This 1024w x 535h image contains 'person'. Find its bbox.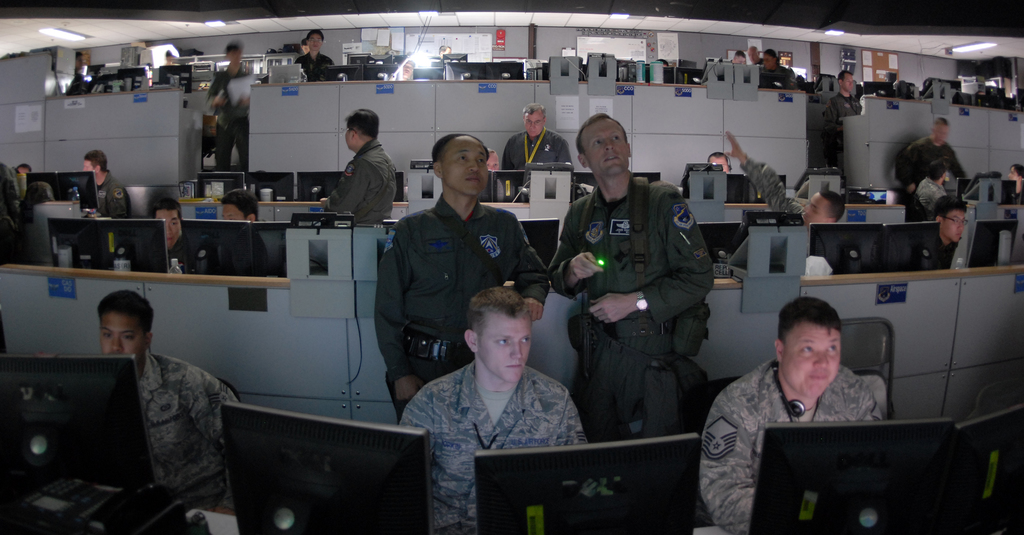
bbox=[747, 47, 767, 69].
